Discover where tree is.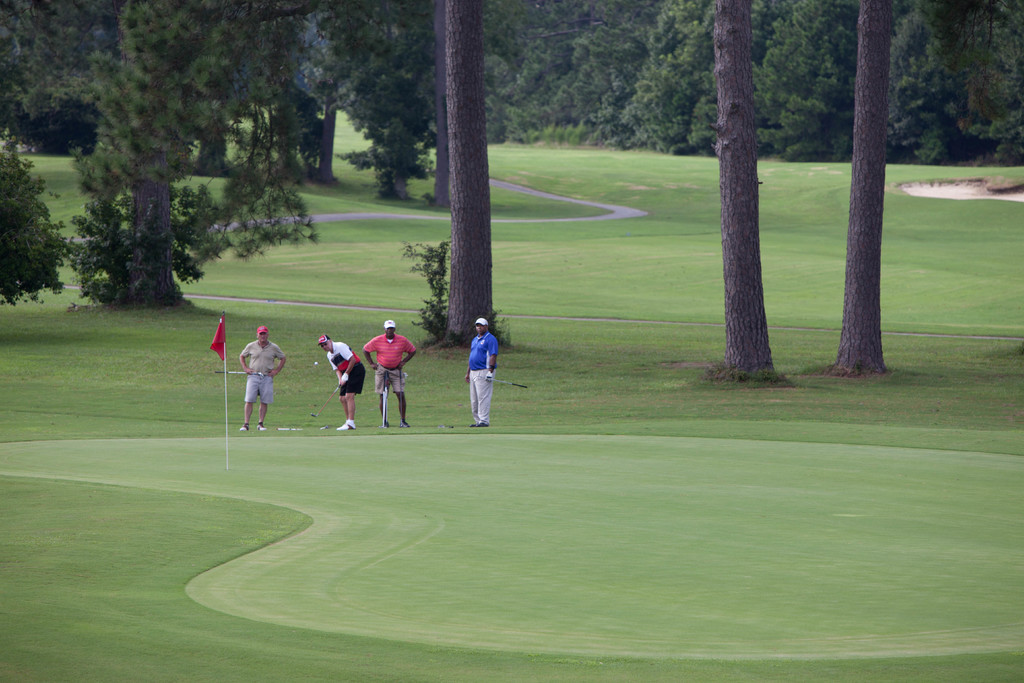
Discovered at l=425, t=0, r=454, b=210.
